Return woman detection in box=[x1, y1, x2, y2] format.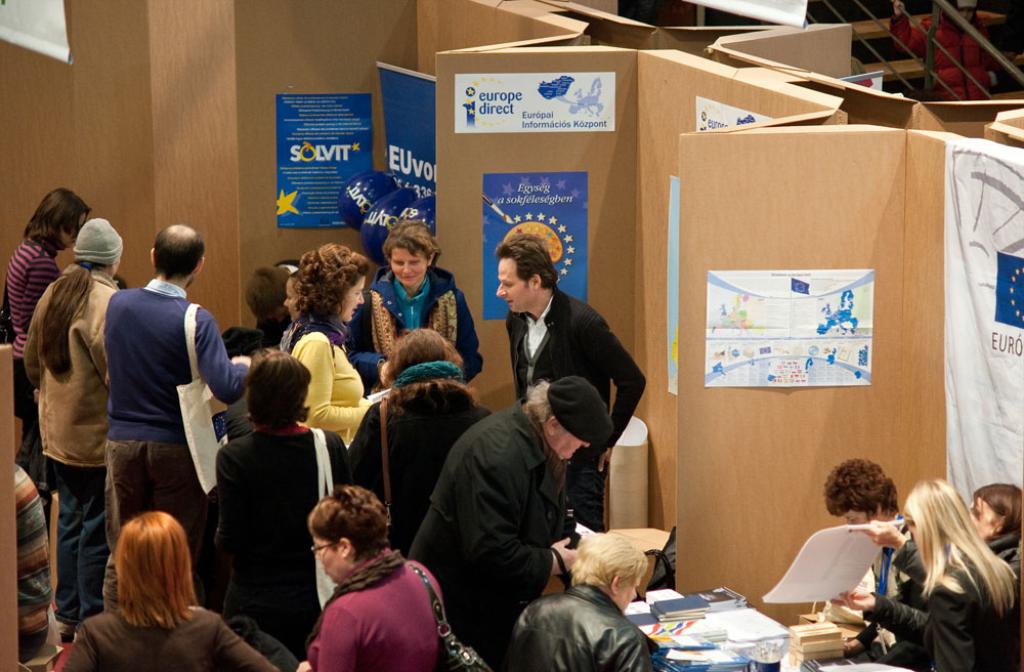
box=[340, 330, 496, 550].
